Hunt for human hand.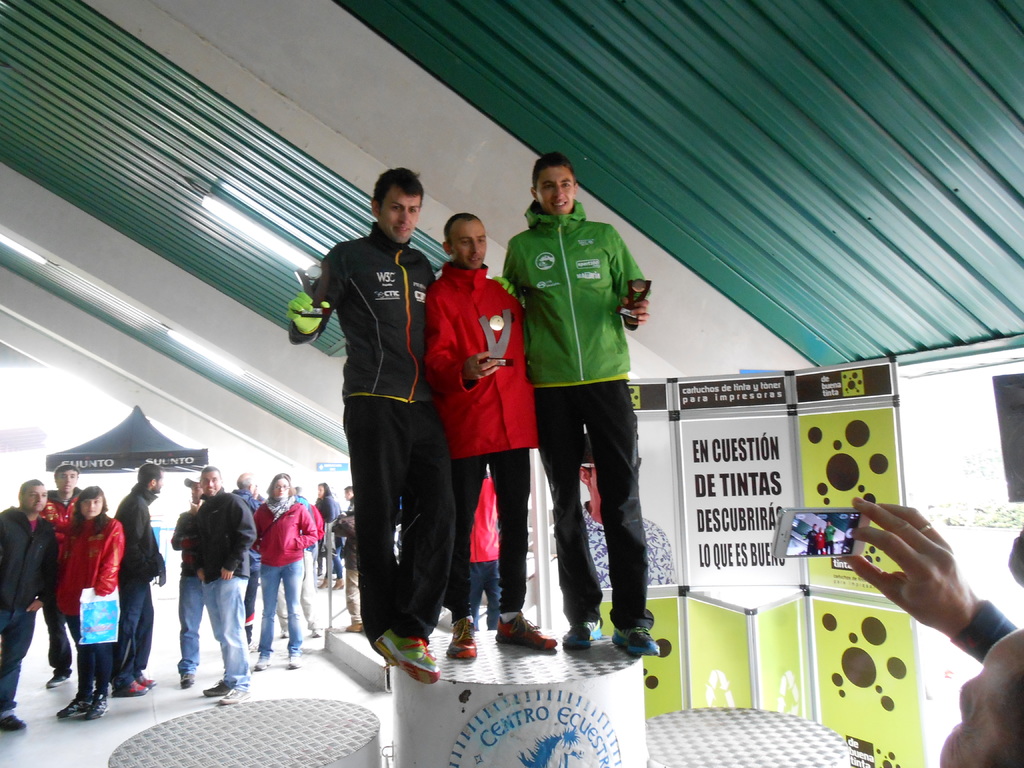
Hunted down at select_region(190, 500, 202, 519).
